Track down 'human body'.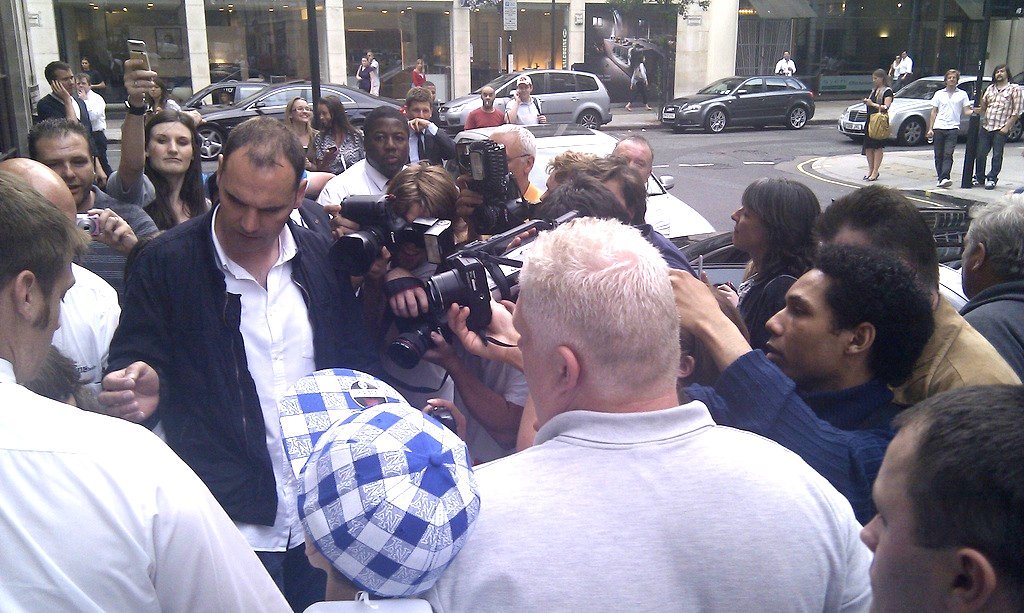
Tracked to rect(0, 158, 293, 612).
